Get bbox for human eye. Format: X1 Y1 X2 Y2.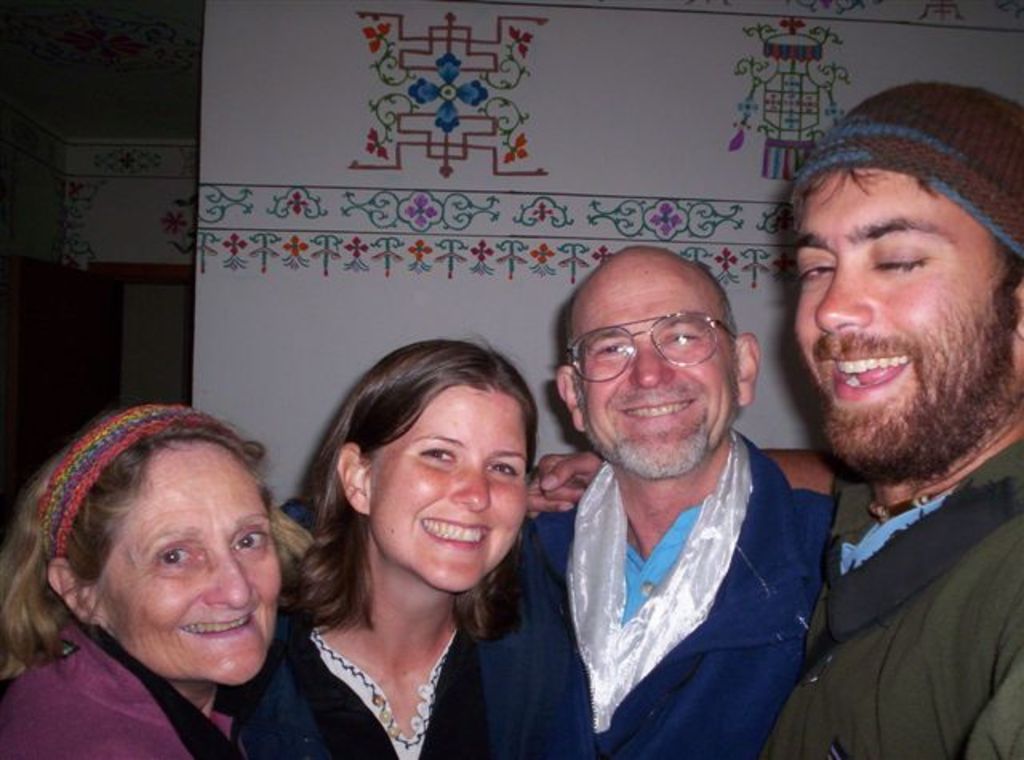
234 525 274 555.
